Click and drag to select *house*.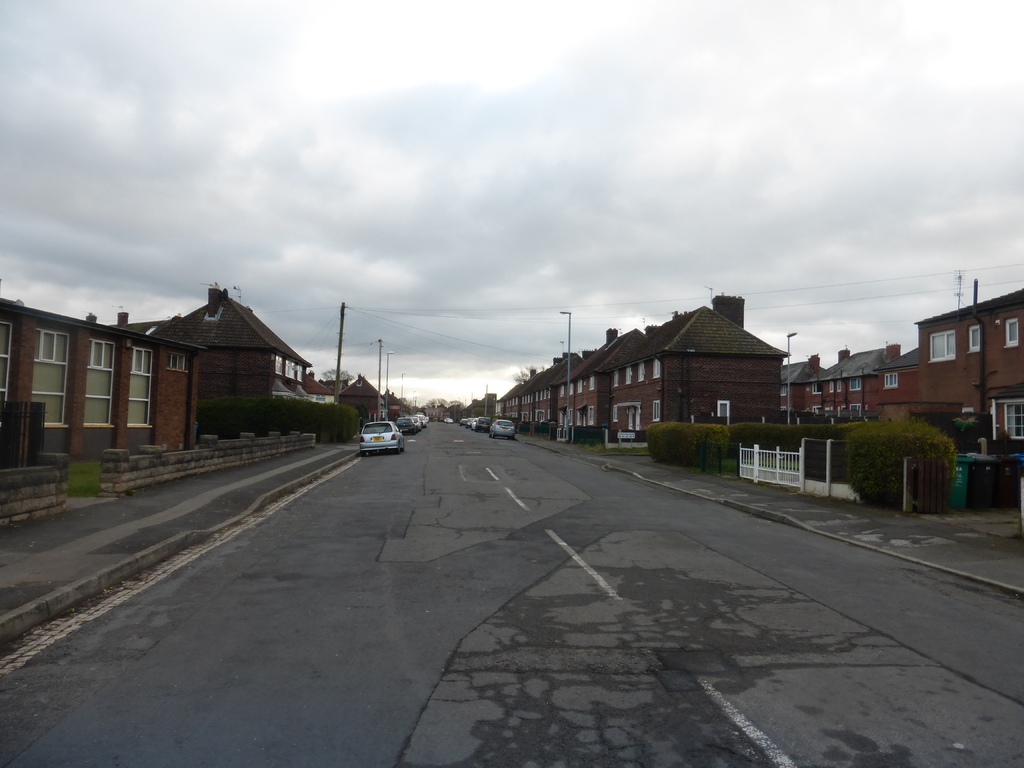
Selection: (339, 373, 383, 426).
